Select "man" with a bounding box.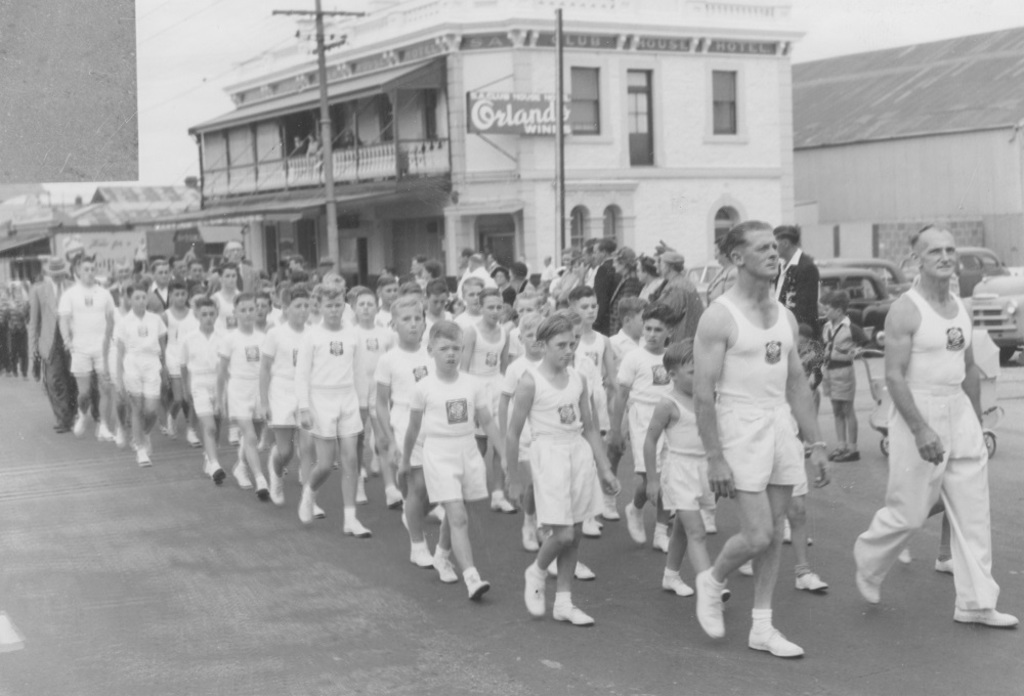
[left=578, top=241, right=593, bottom=288].
